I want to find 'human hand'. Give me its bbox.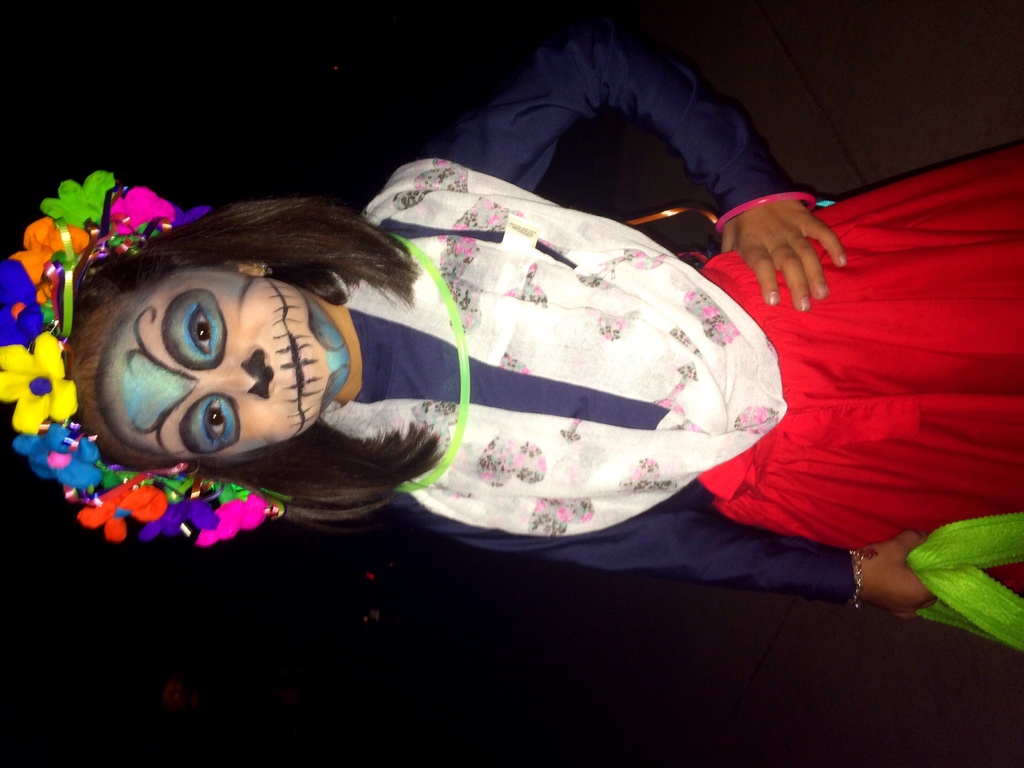
(left=728, top=182, right=861, bottom=307).
